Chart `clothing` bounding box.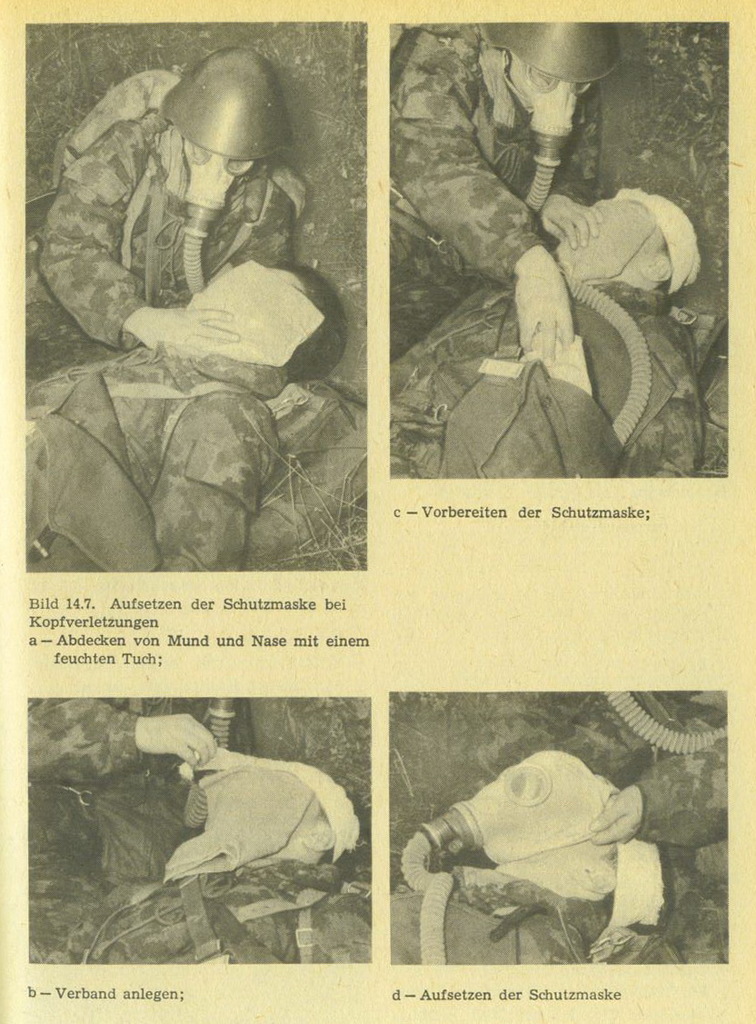
Charted: <bbox>5, 674, 158, 779</bbox>.
